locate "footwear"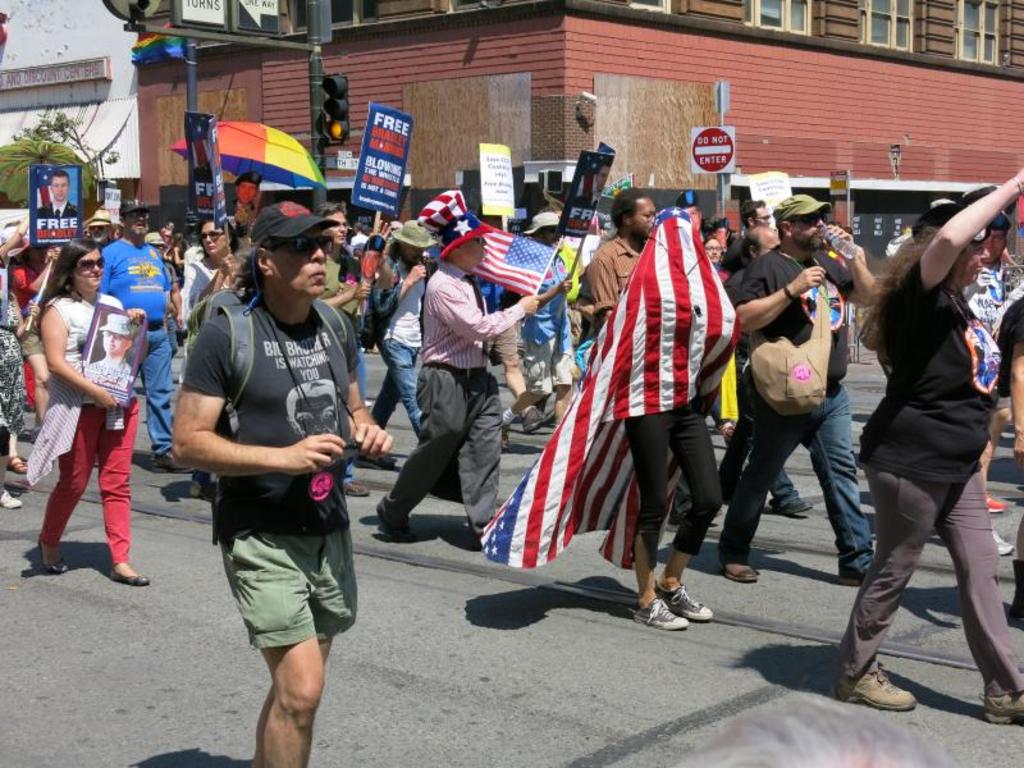
x1=989 y1=521 x2=1021 y2=553
